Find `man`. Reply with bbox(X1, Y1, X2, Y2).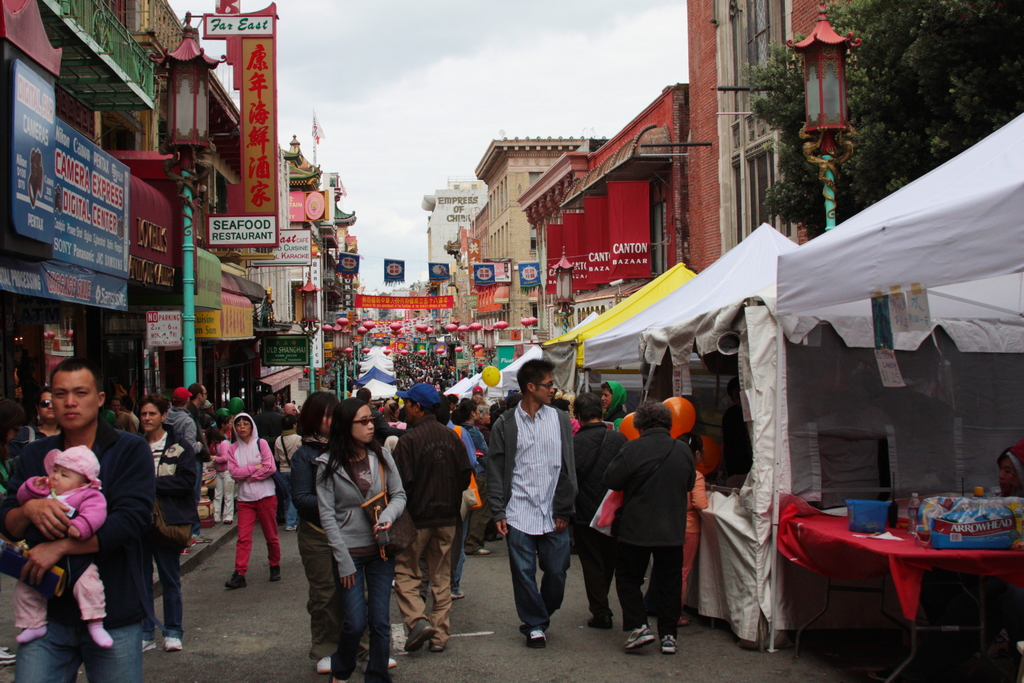
bbox(282, 403, 295, 415).
